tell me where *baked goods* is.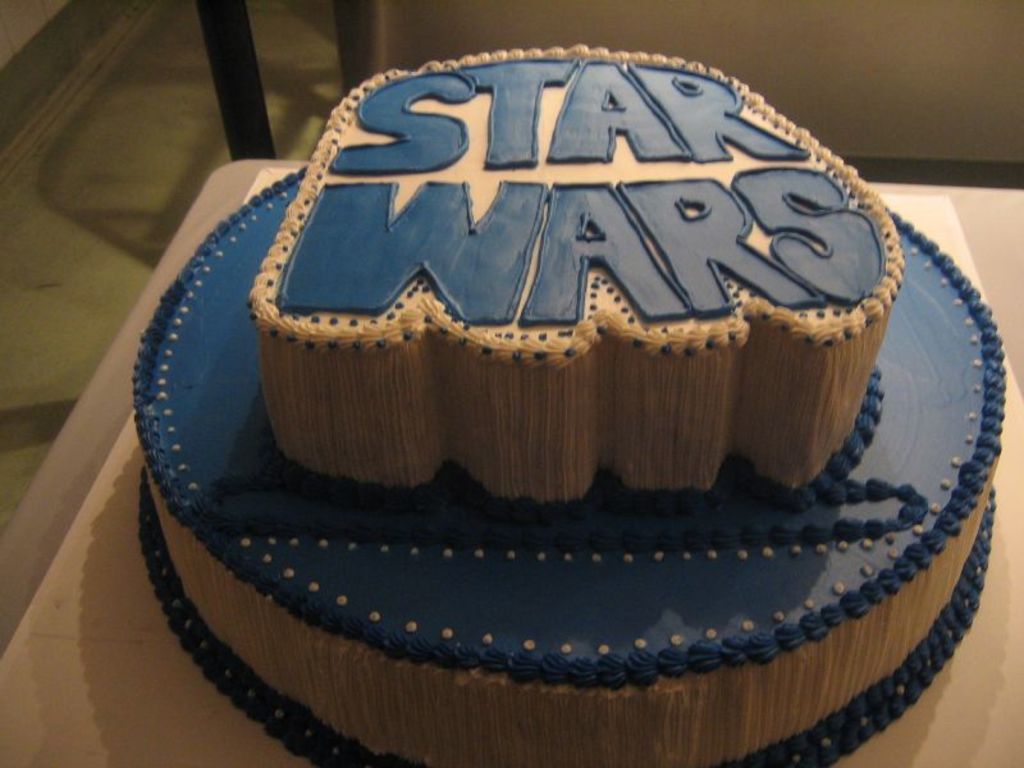
*baked goods* is at region(127, 40, 1007, 767).
